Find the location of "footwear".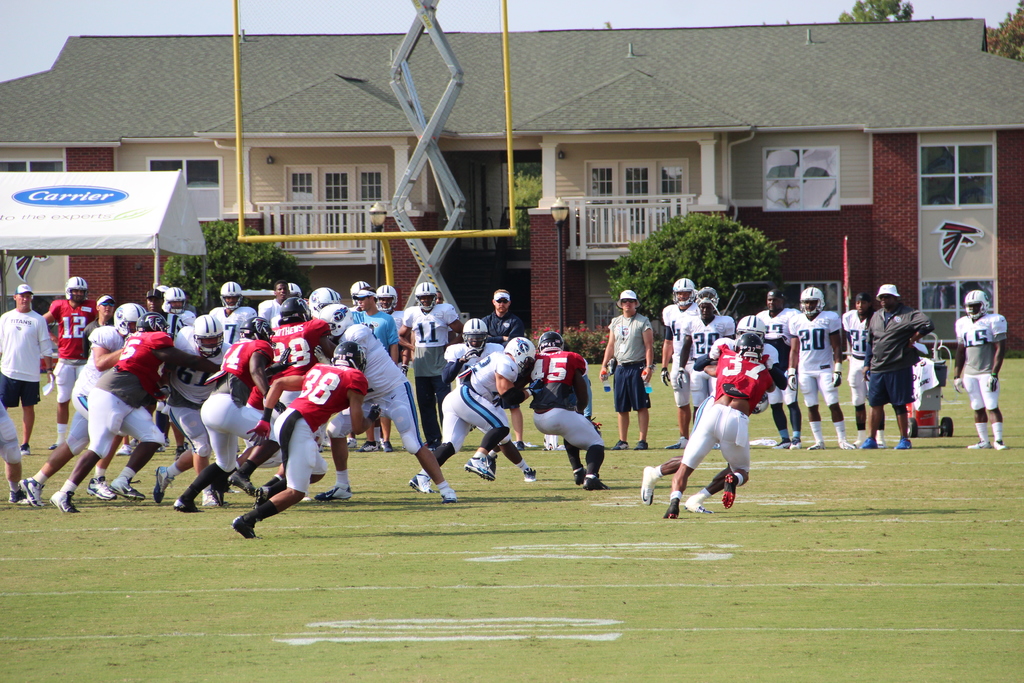
Location: <region>852, 436, 878, 447</region>.
